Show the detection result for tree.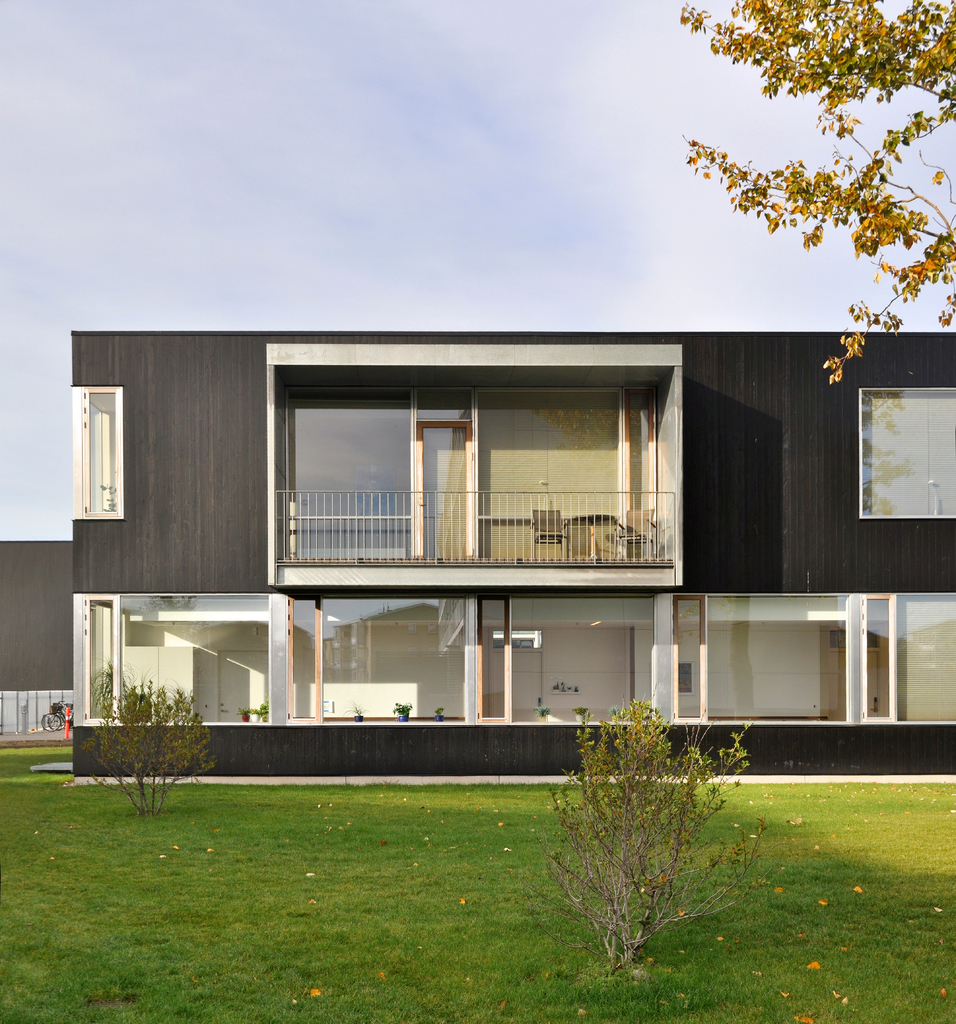
[x1=664, y1=63, x2=927, y2=339].
